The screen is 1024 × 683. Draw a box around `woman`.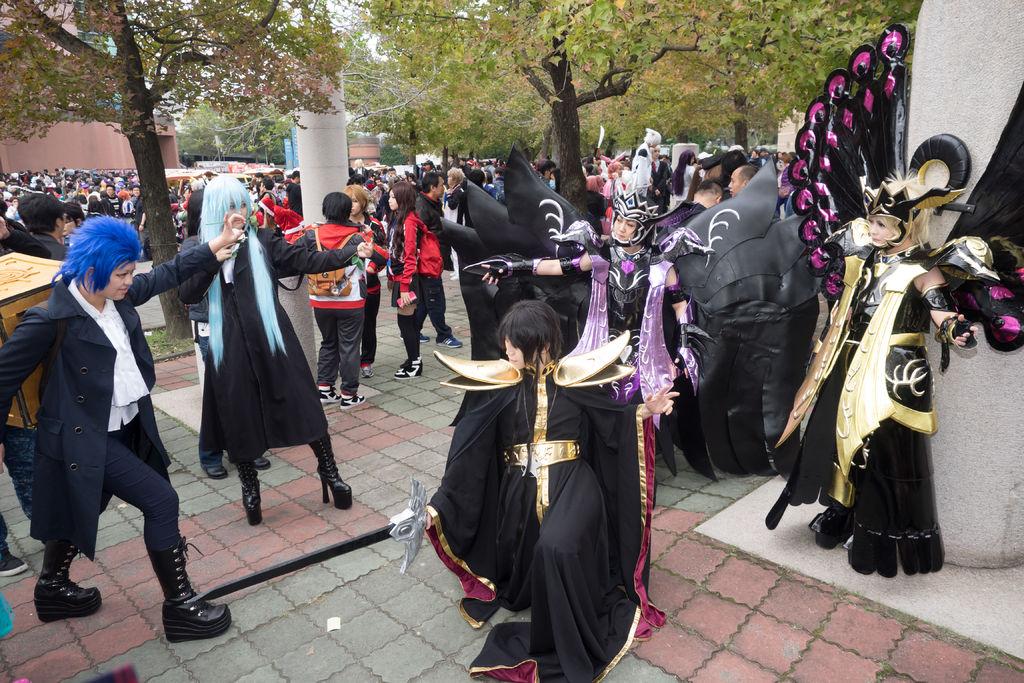
crop(330, 184, 403, 358).
